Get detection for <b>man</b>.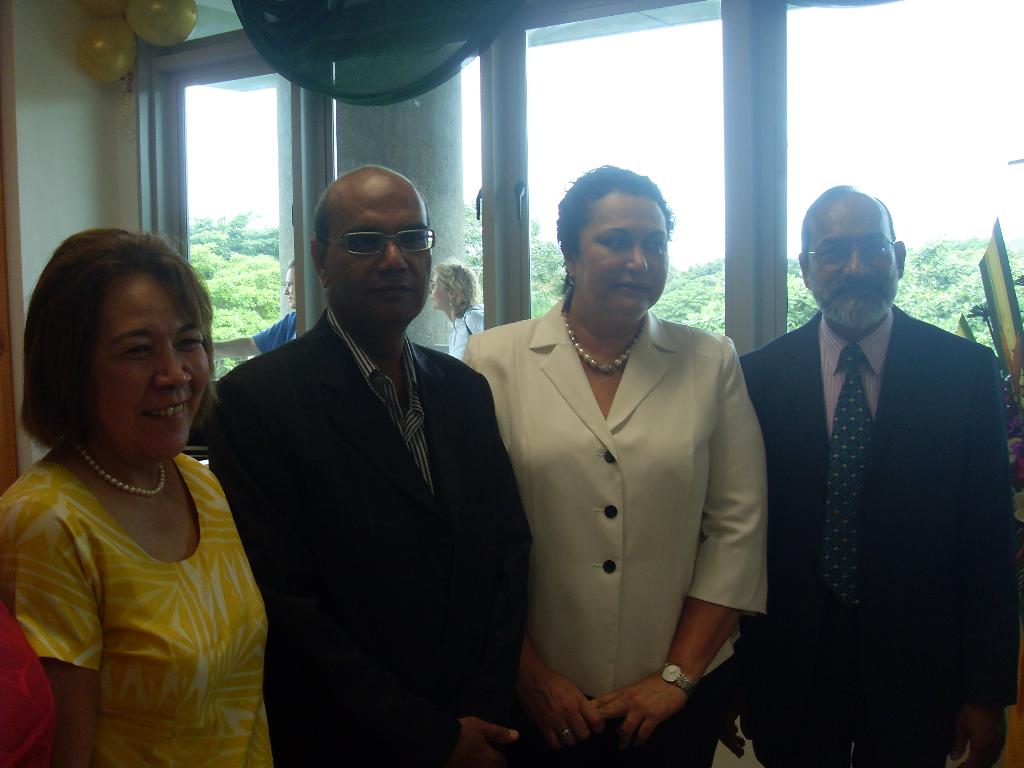
Detection: locate(737, 182, 1018, 767).
